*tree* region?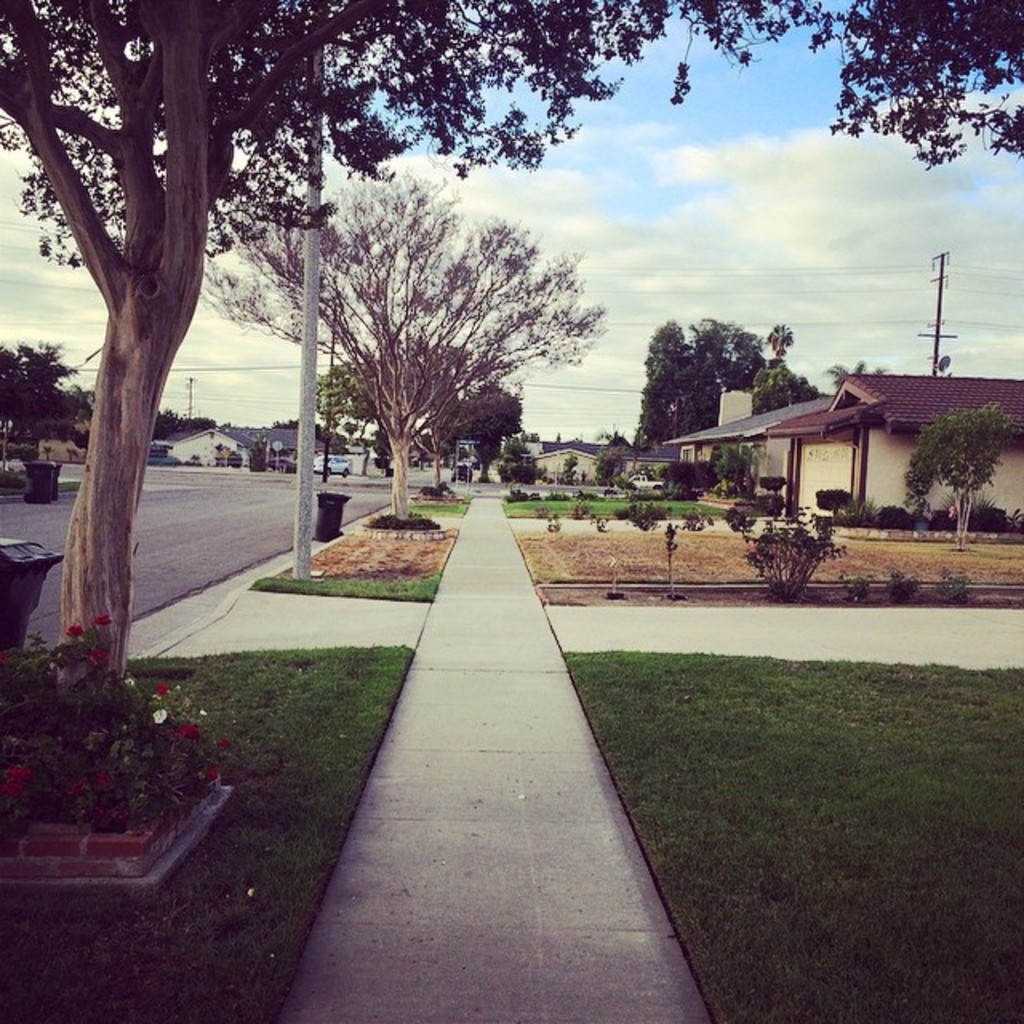
bbox=(842, 10, 1022, 170)
